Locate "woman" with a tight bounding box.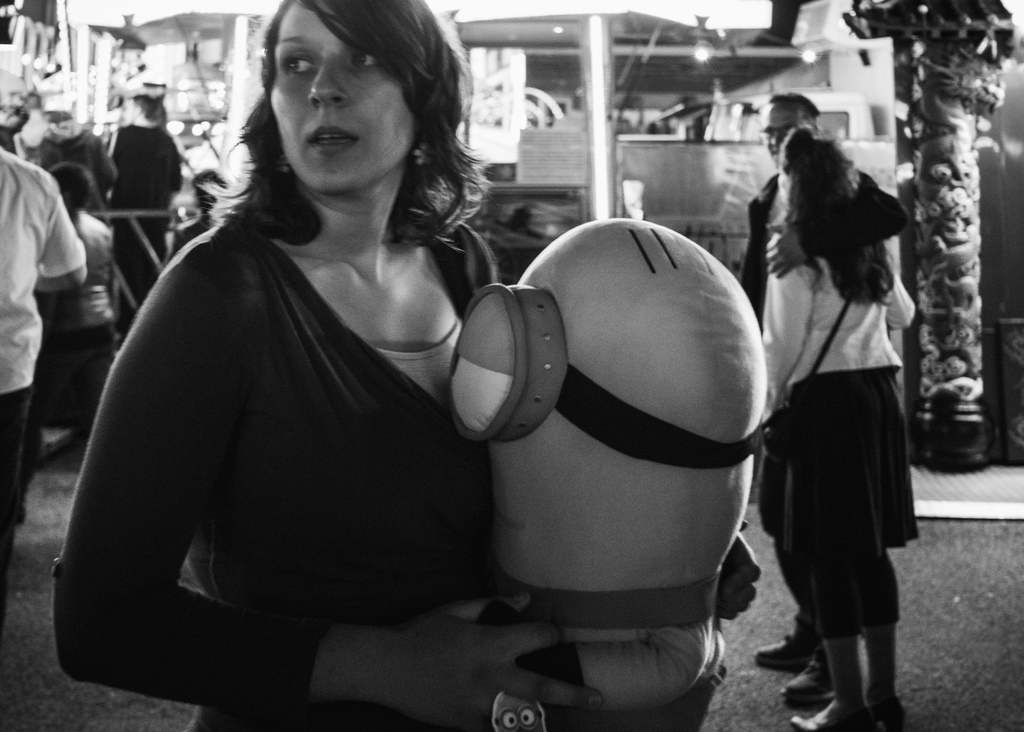
[84, 29, 672, 719].
